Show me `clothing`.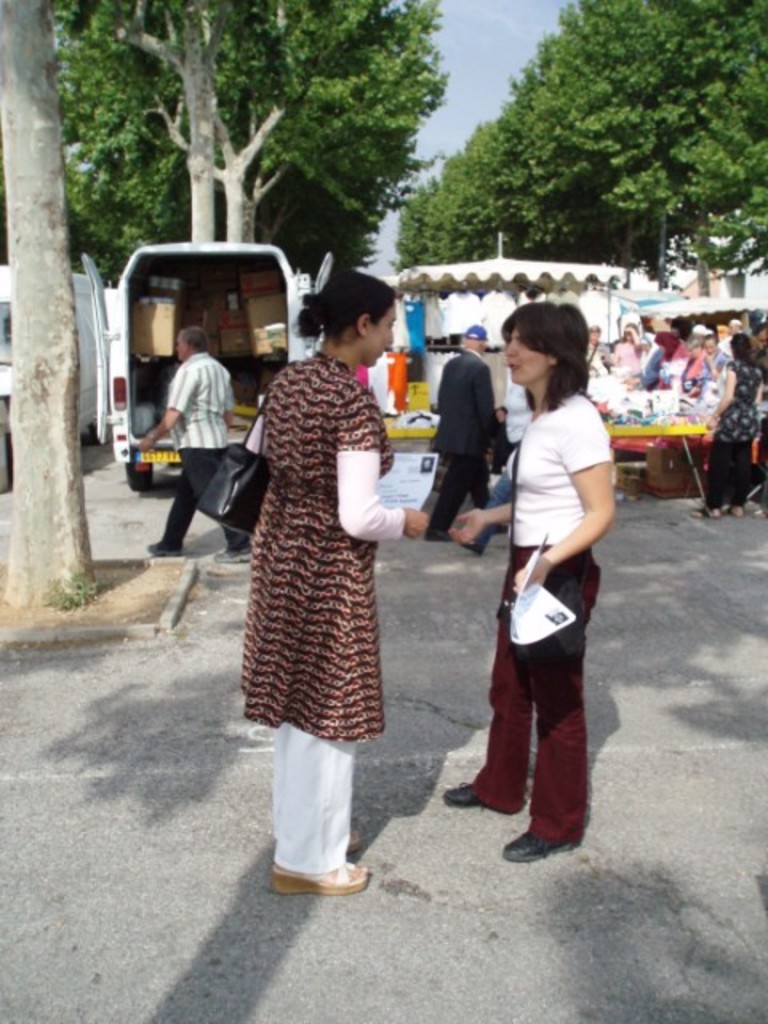
`clothing` is here: {"left": 477, "top": 373, "right": 557, "bottom": 539}.
